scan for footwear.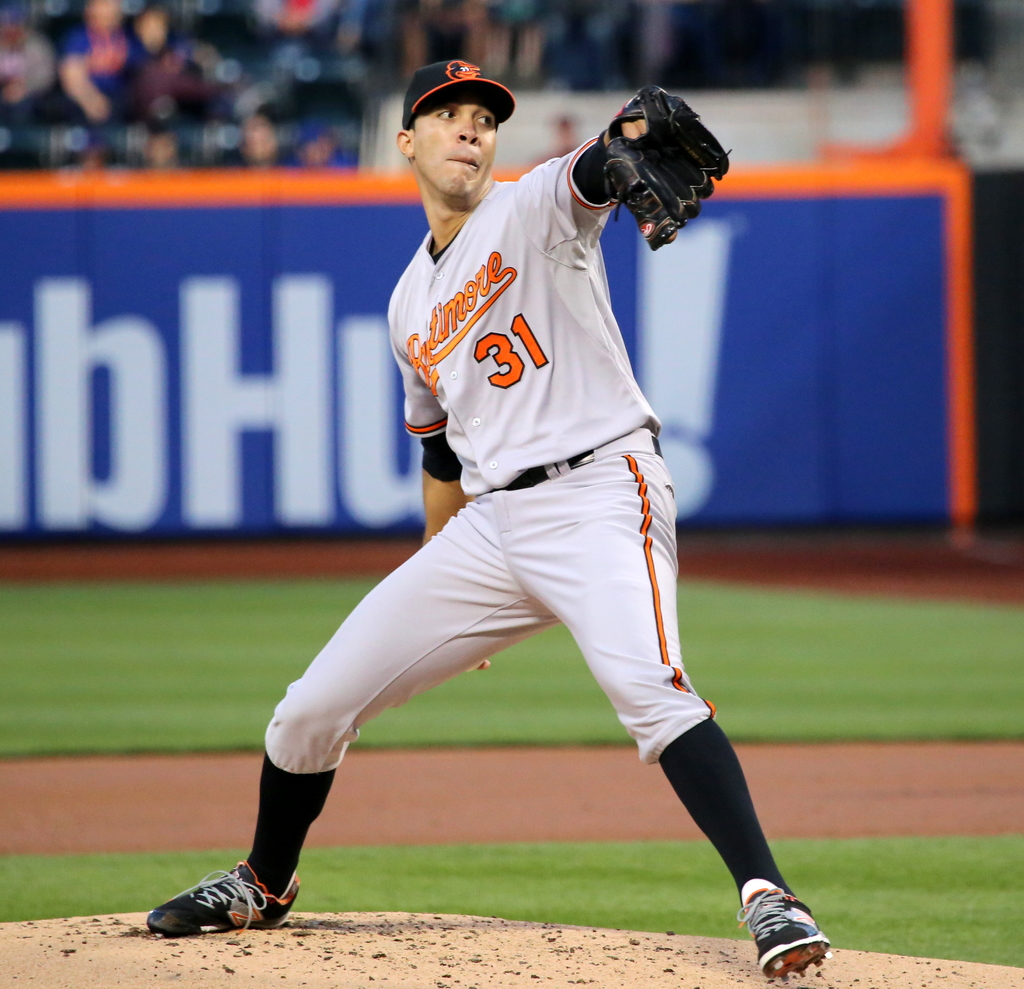
Scan result: box=[747, 873, 830, 978].
